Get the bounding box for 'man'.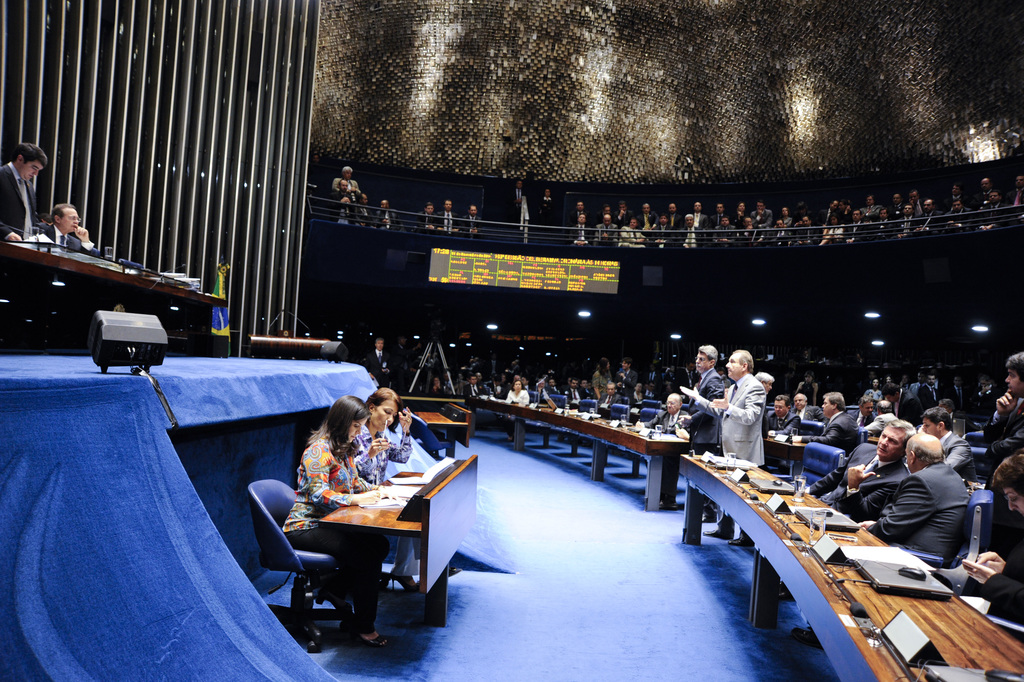
crop(880, 382, 925, 427).
